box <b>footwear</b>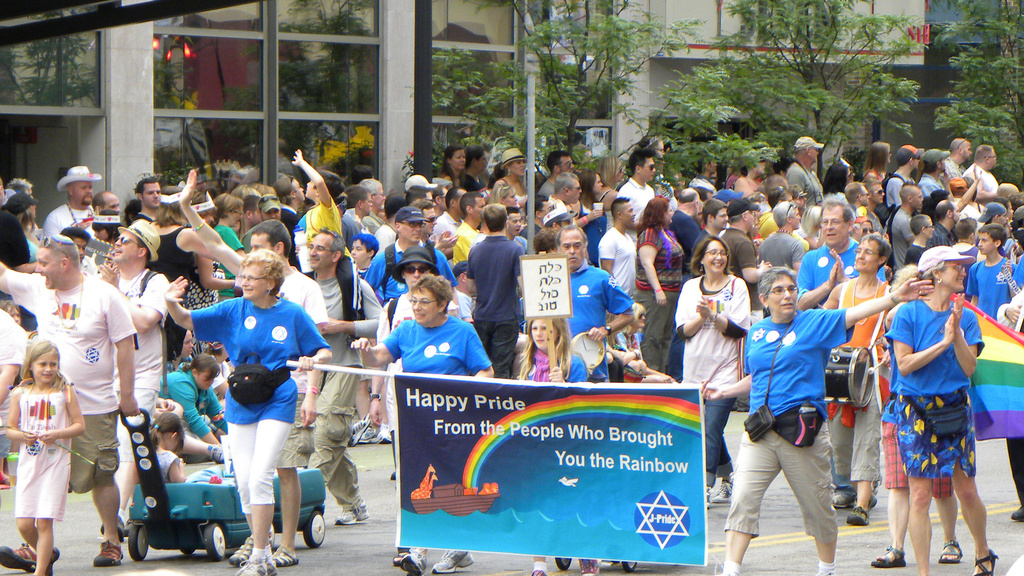
{"x1": 973, "y1": 547, "x2": 998, "y2": 575}
